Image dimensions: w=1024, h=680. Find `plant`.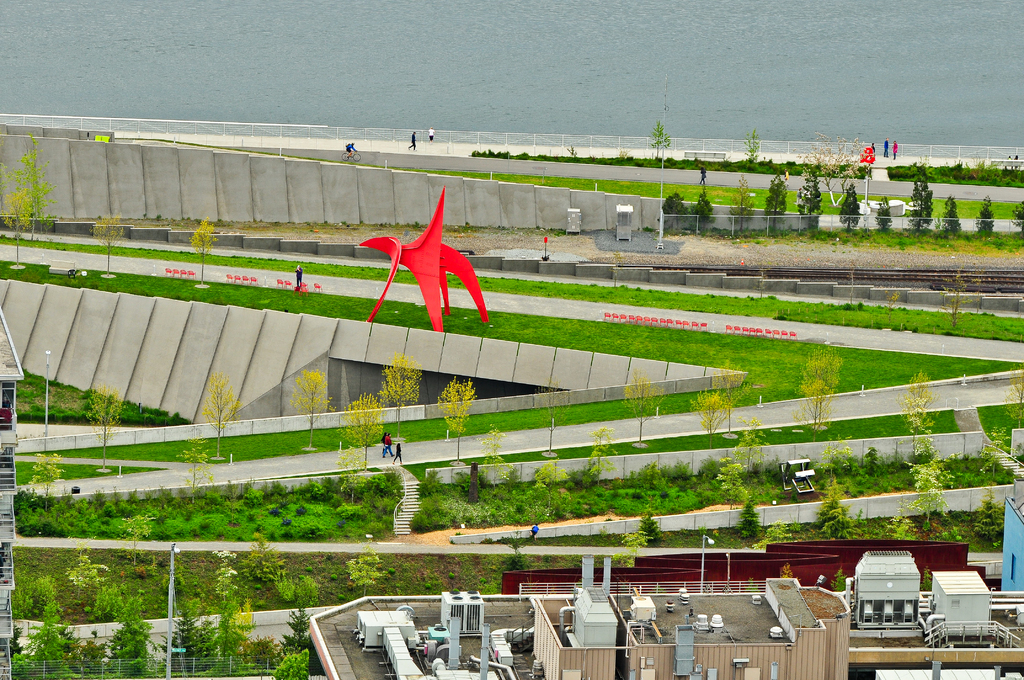
[1010,204,1022,219].
